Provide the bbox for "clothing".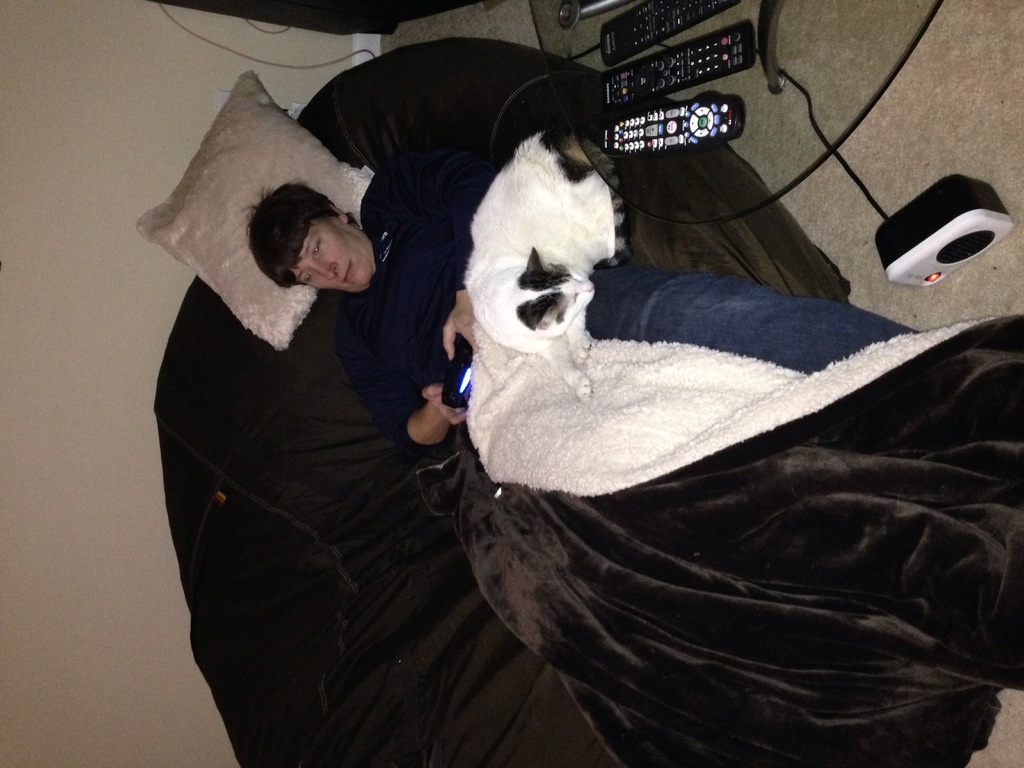
<bbox>582, 270, 918, 369</bbox>.
